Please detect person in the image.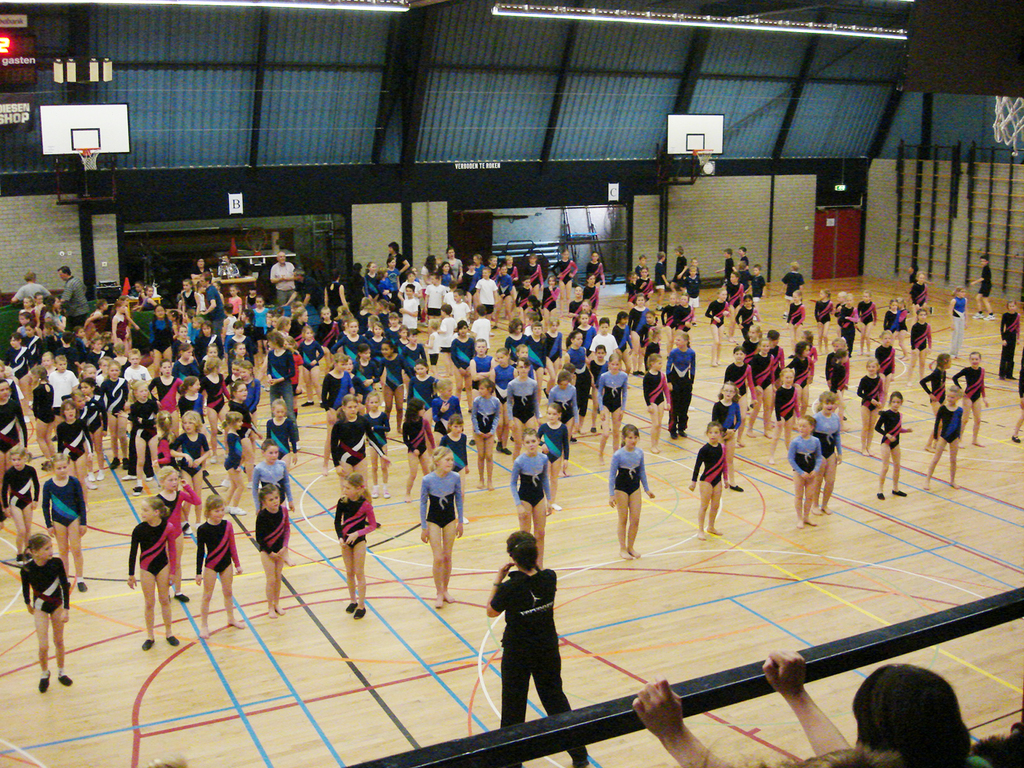
bbox=[642, 349, 675, 449].
